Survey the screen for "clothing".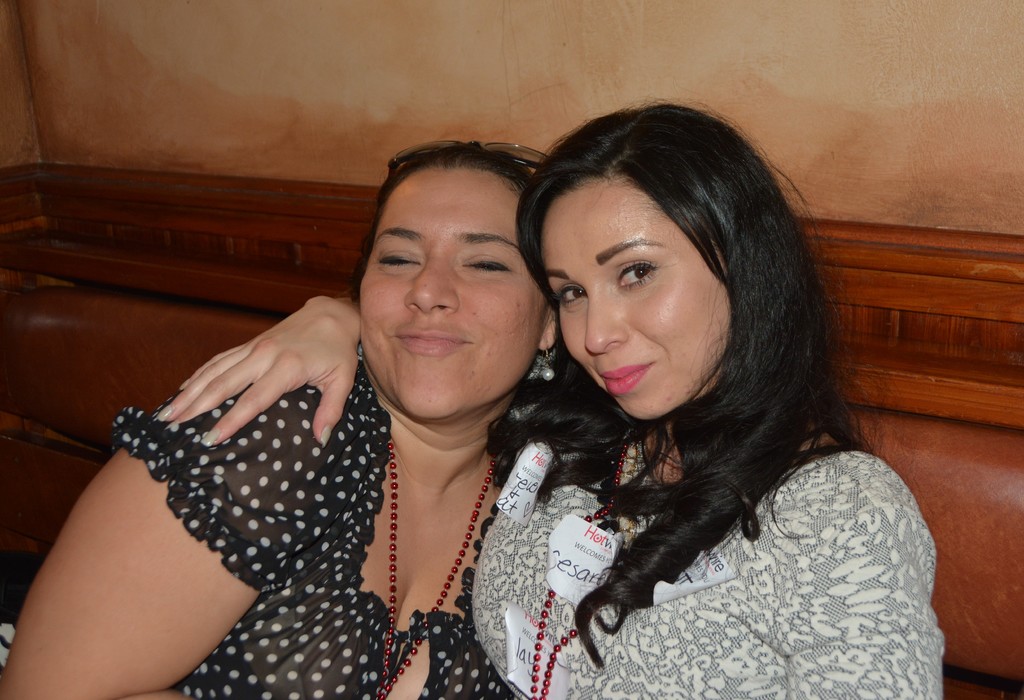
Survey found: box(113, 337, 511, 699).
